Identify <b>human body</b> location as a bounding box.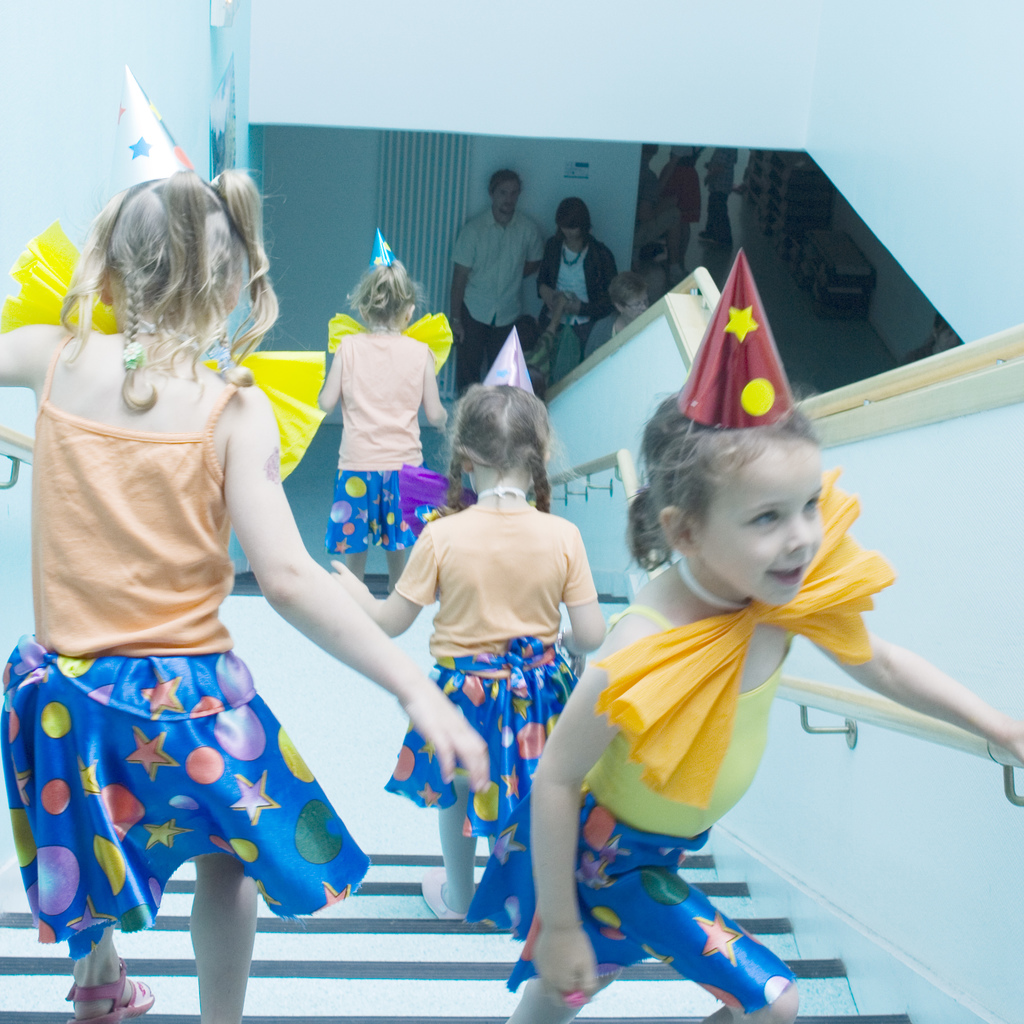
[628,161,685,274].
